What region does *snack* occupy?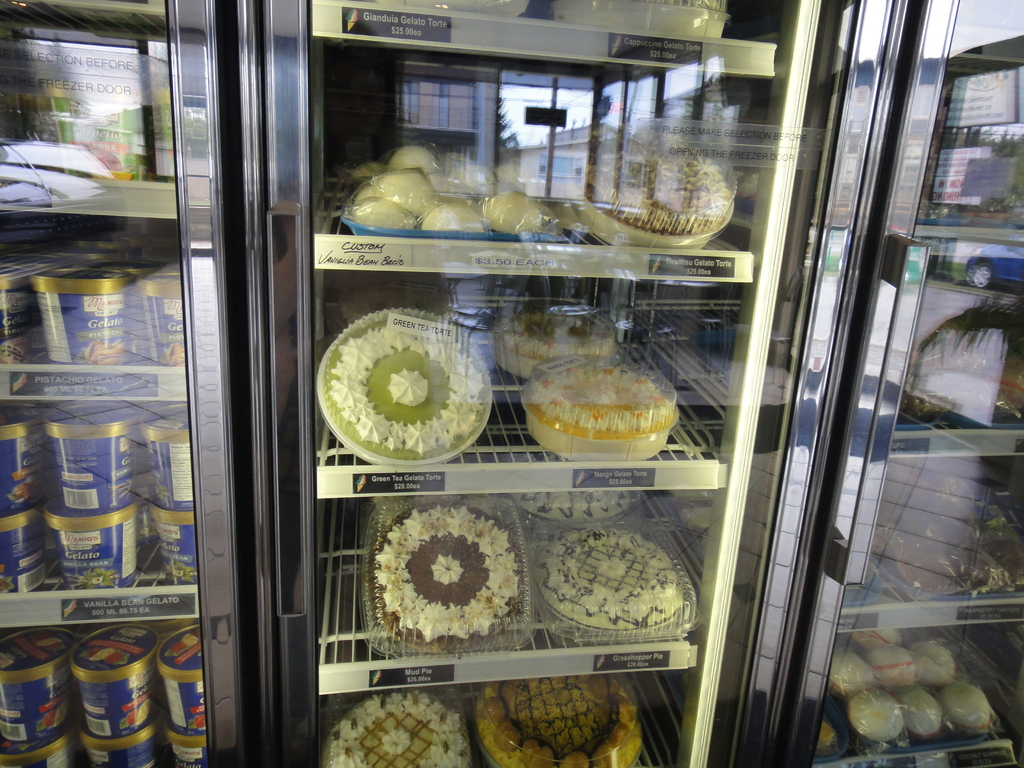
x1=319 y1=306 x2=492 y2=467.
